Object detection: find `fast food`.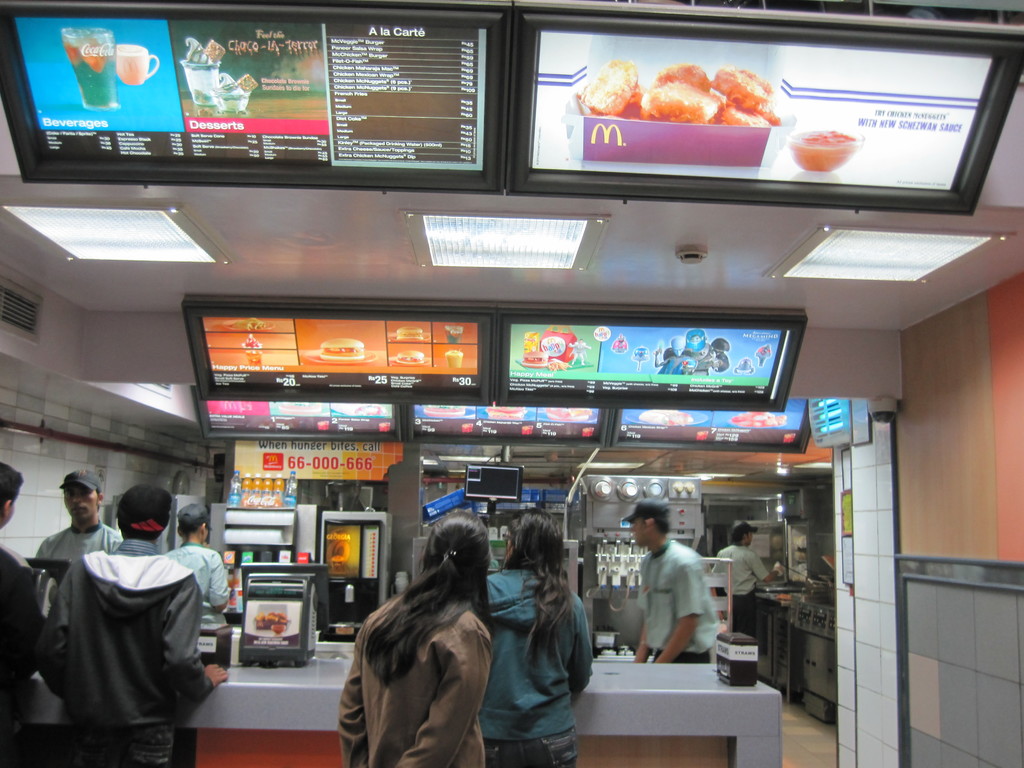
(x1=394, y1=326, x2=423, y2=342).
